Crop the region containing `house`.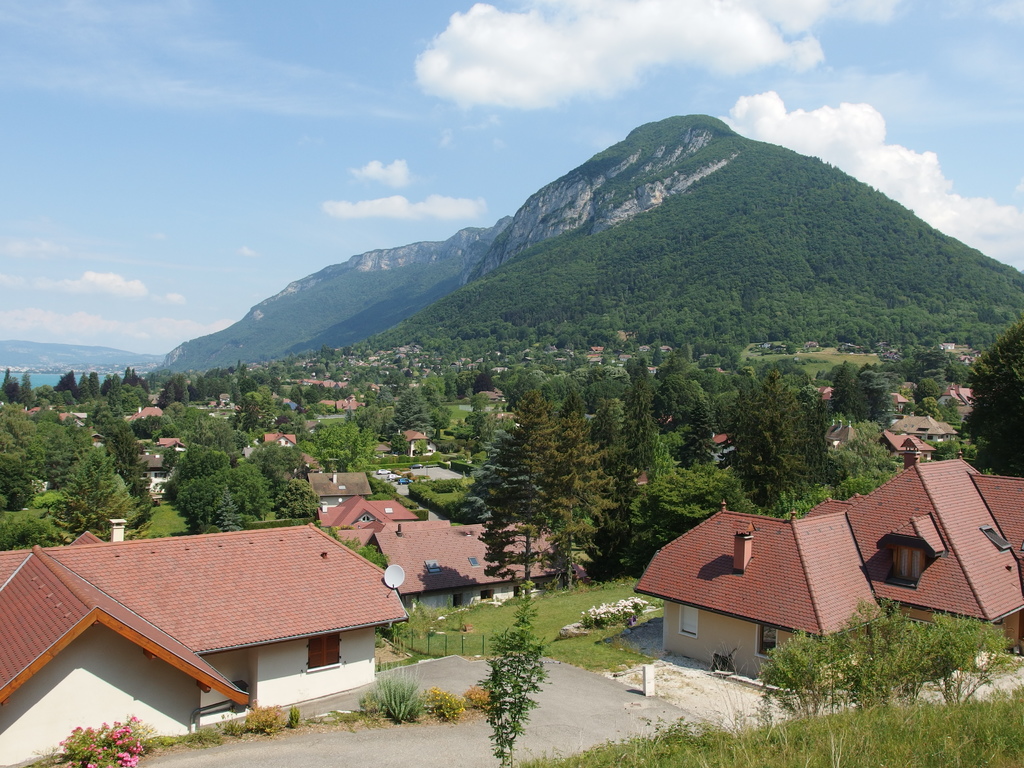
Crop region: box(58, 406, 86, 426).
